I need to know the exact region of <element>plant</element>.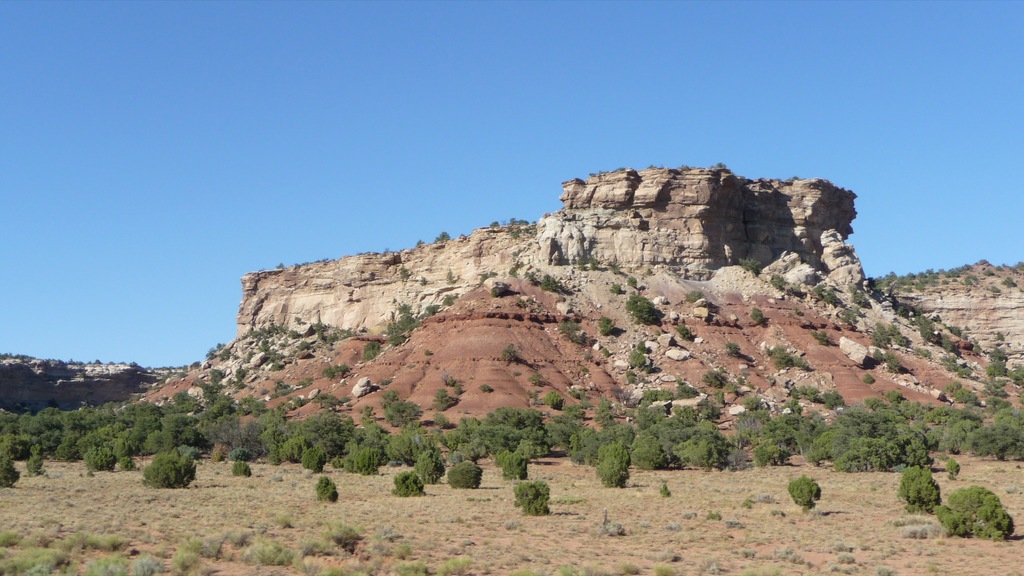
Region: <bbox>441, 374, 452, 383</bbox>.
